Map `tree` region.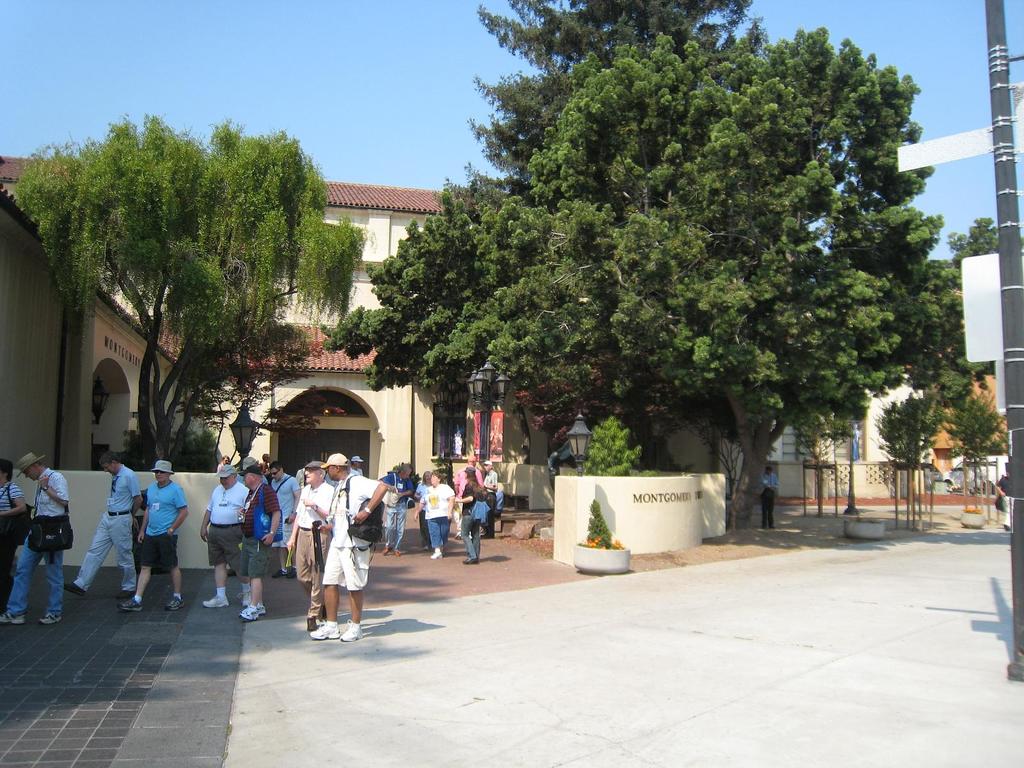
Mapped to x1=869, y1=390, x2=948, y2=500.
